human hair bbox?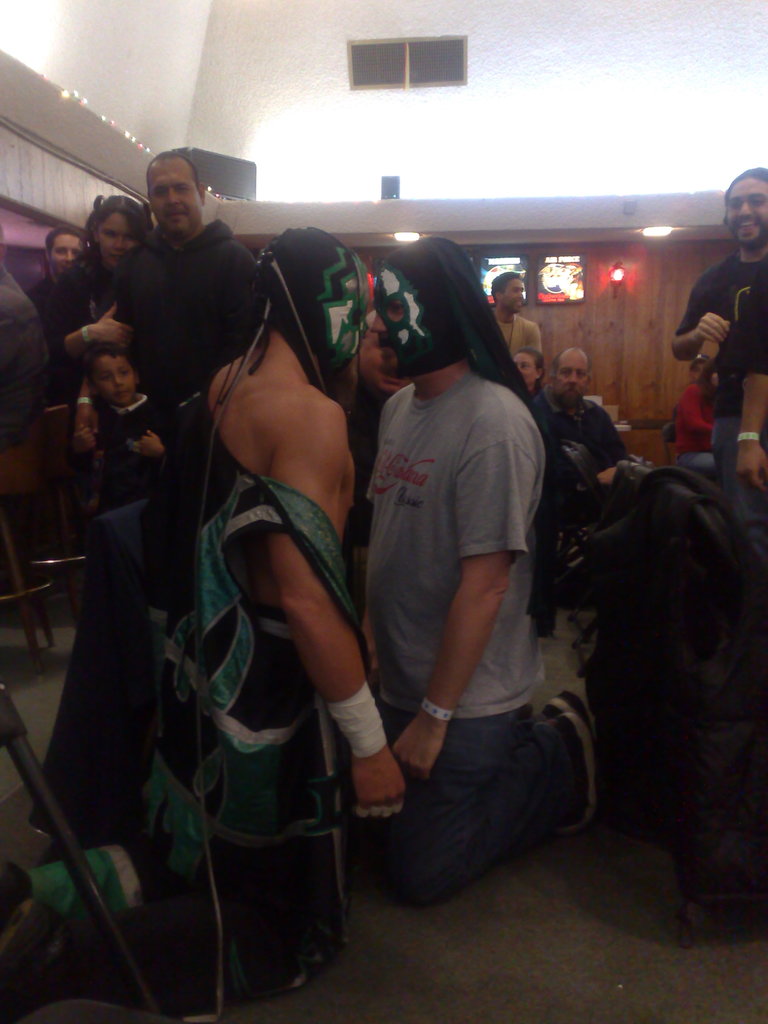
{"left": 724, "top": 168, "right": 767, "bottom": 219}
